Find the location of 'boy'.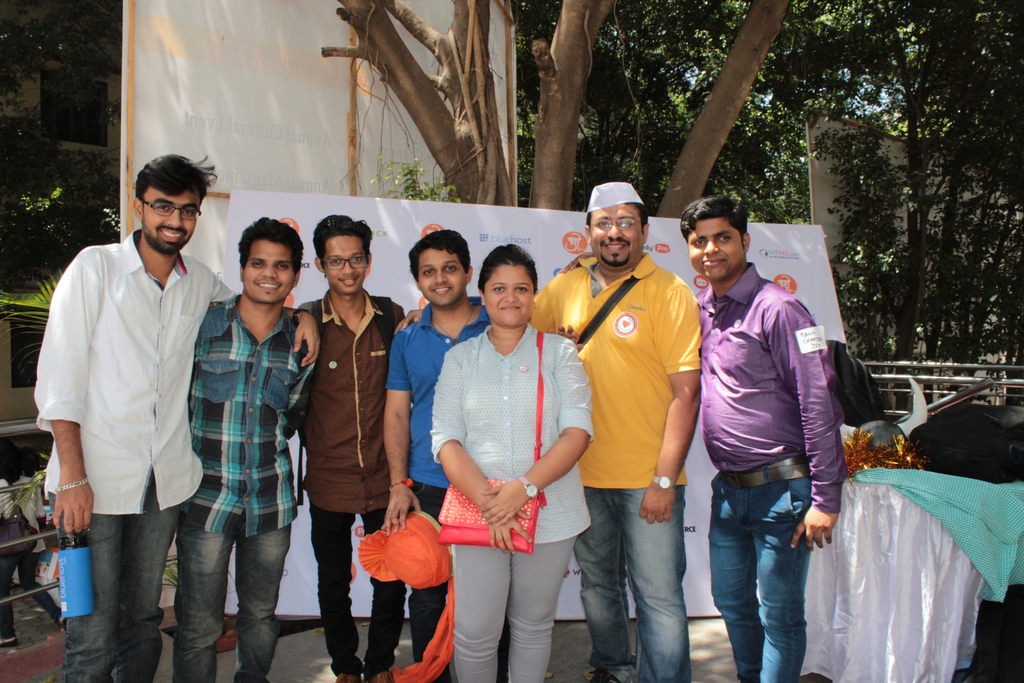
Location: select_region(682, 224, 866, 668).
